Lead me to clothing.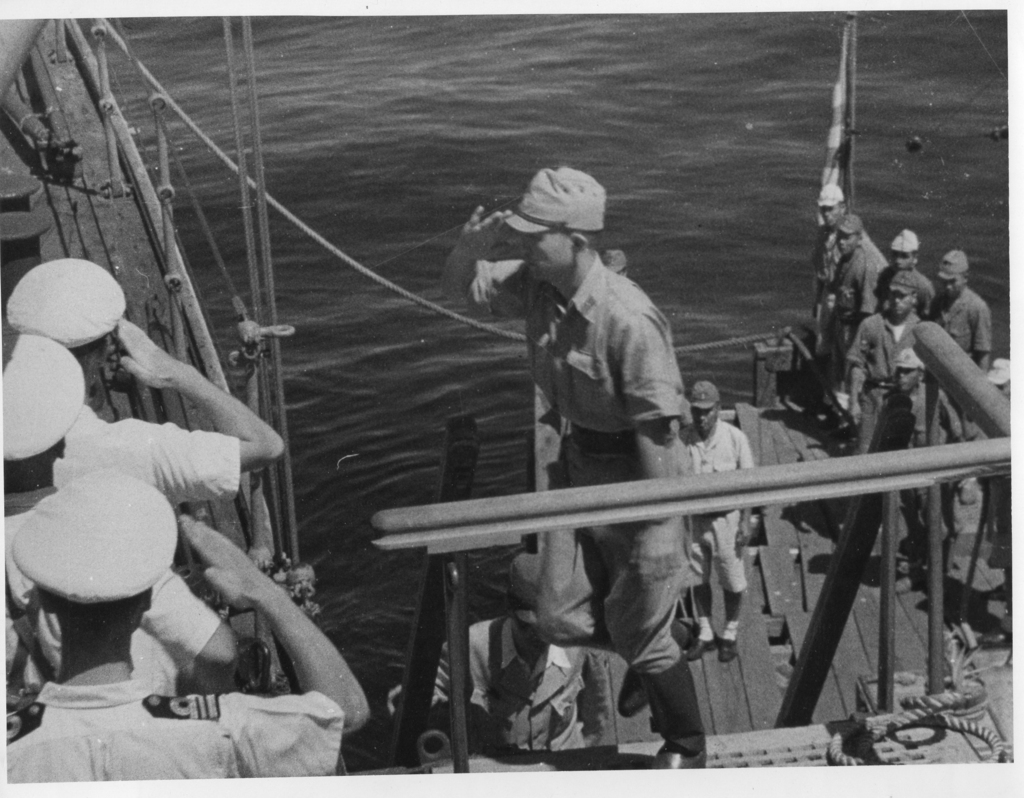
Lead to <region>464, 254, 681, 672</region>.
